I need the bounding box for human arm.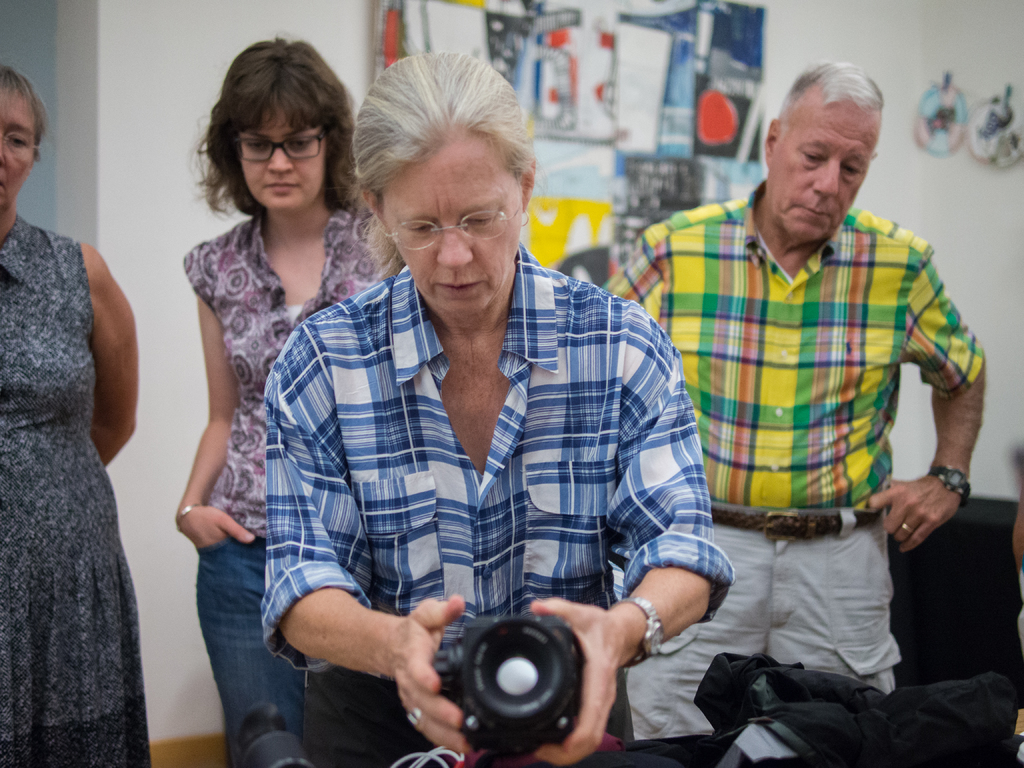
Here it is: (x1=527, y1=300, x2=735, y2=767).
